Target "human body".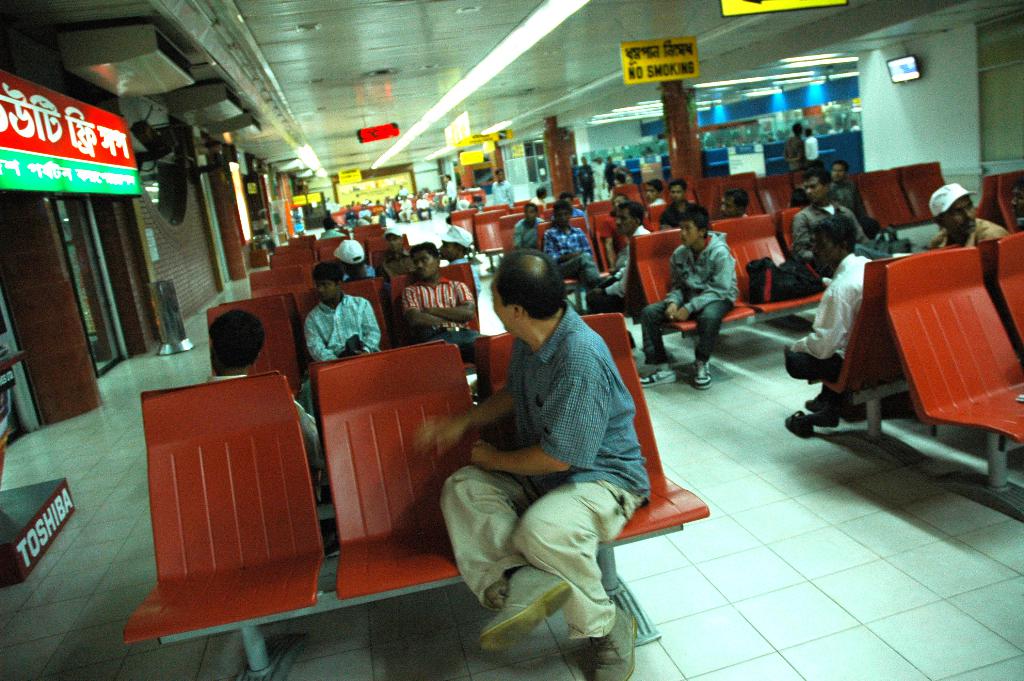
Target region: 391,269,490,393.
